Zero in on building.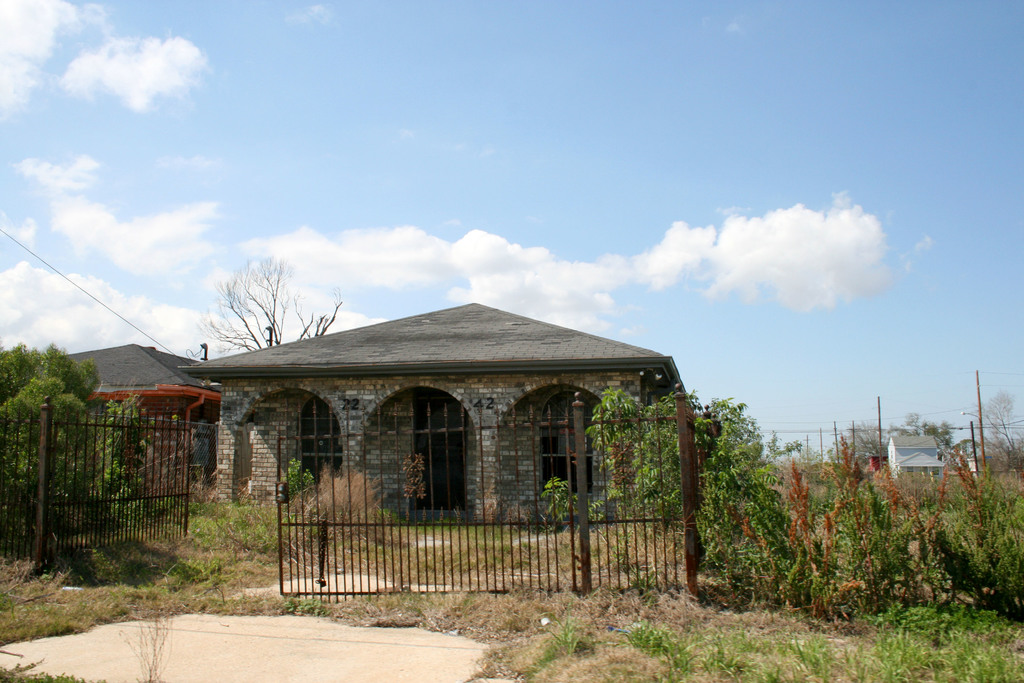
Zeroed in: (x1=885, y1=436, x2=945, y2=483).
